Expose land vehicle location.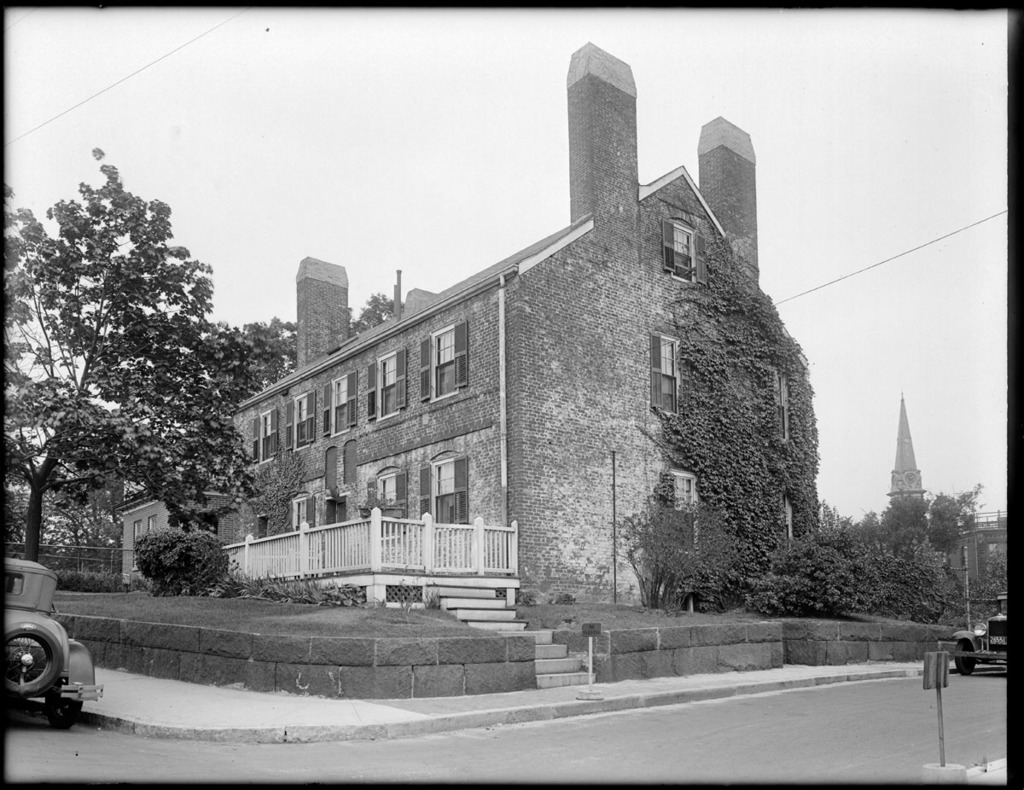
Exposed at box=[951, 591, 1010, 675].
